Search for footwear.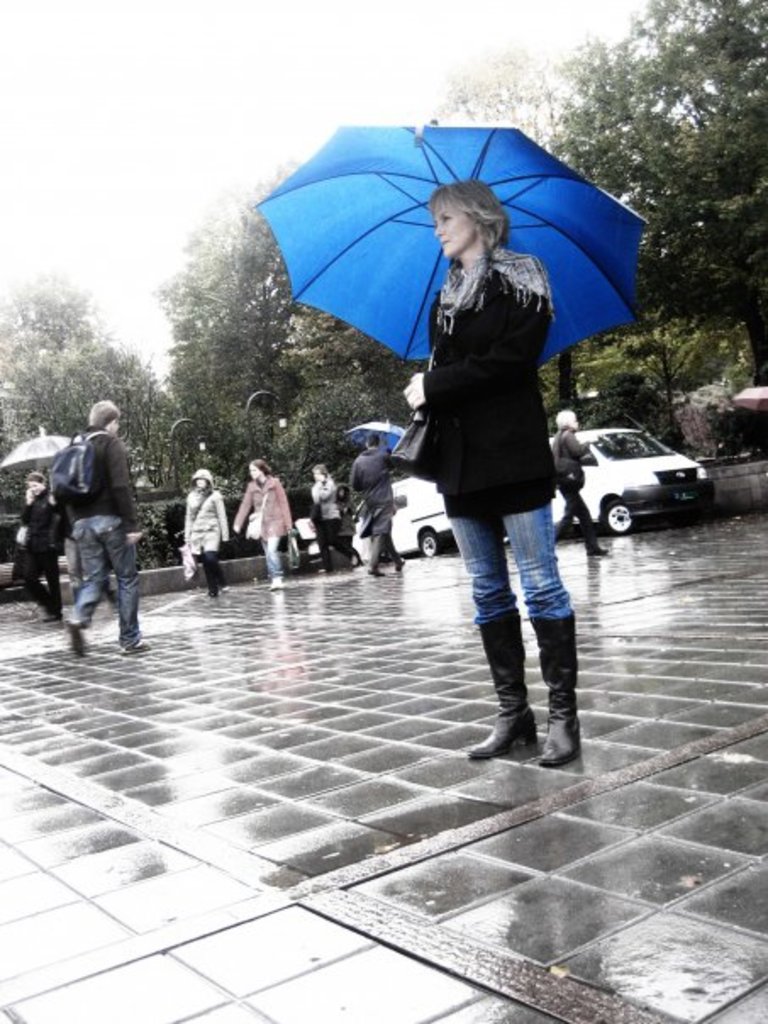
Found at bbox(212, 590, 219, 597).
